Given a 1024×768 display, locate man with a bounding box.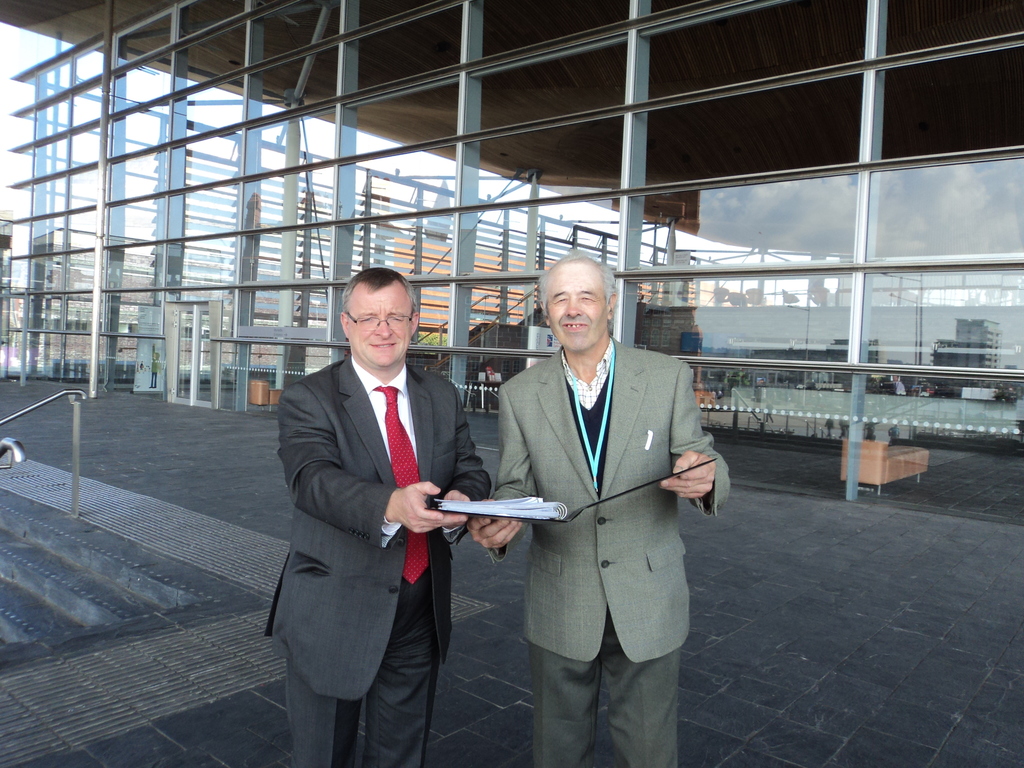
Located: (467,246,730,767).
